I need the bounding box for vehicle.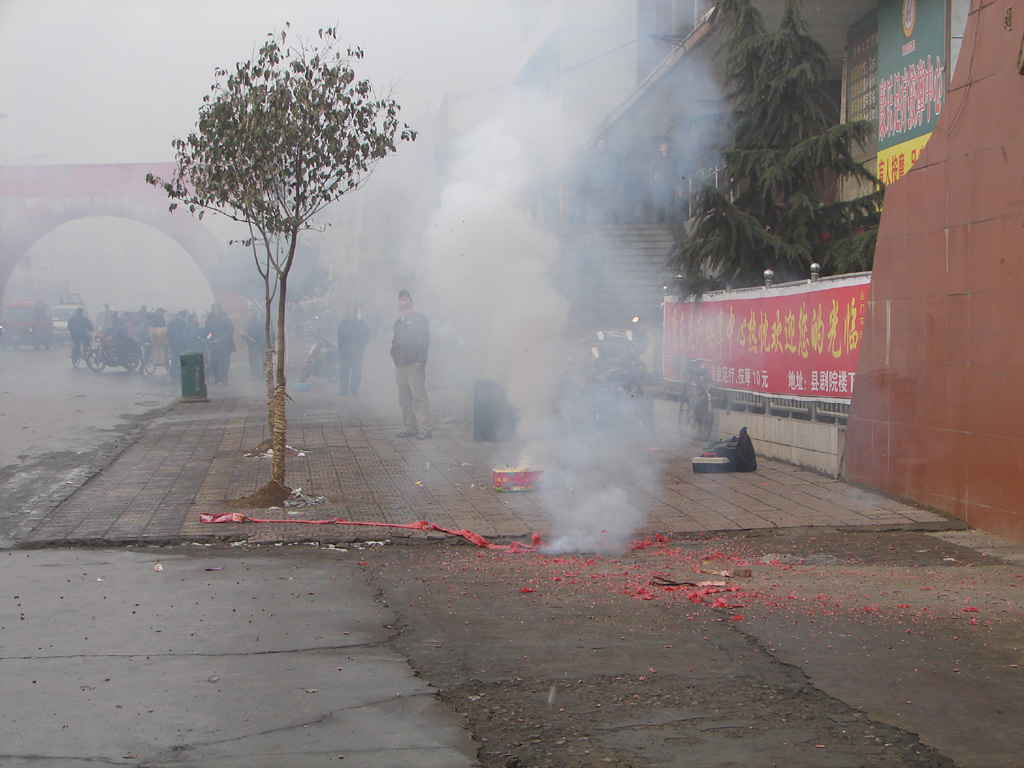
Here it is: bbox=[78, 327, 146, 372].
